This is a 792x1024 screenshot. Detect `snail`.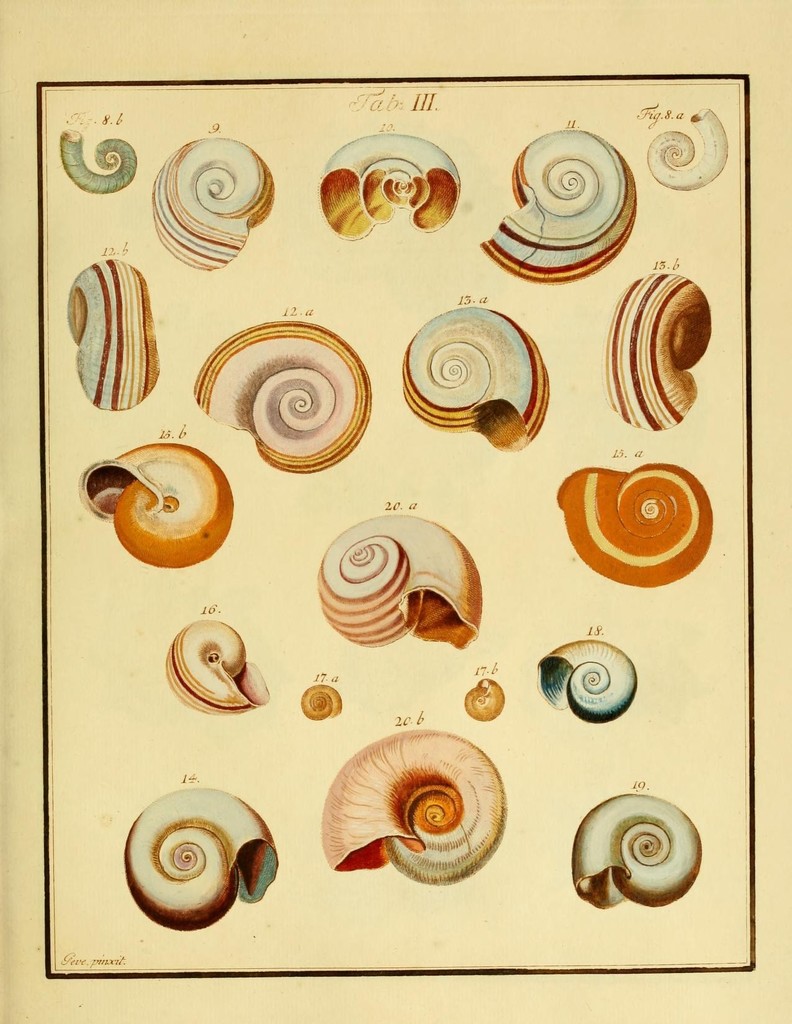
{"left": 68, "top": 252, "right": 158, "bottom": 413}.
